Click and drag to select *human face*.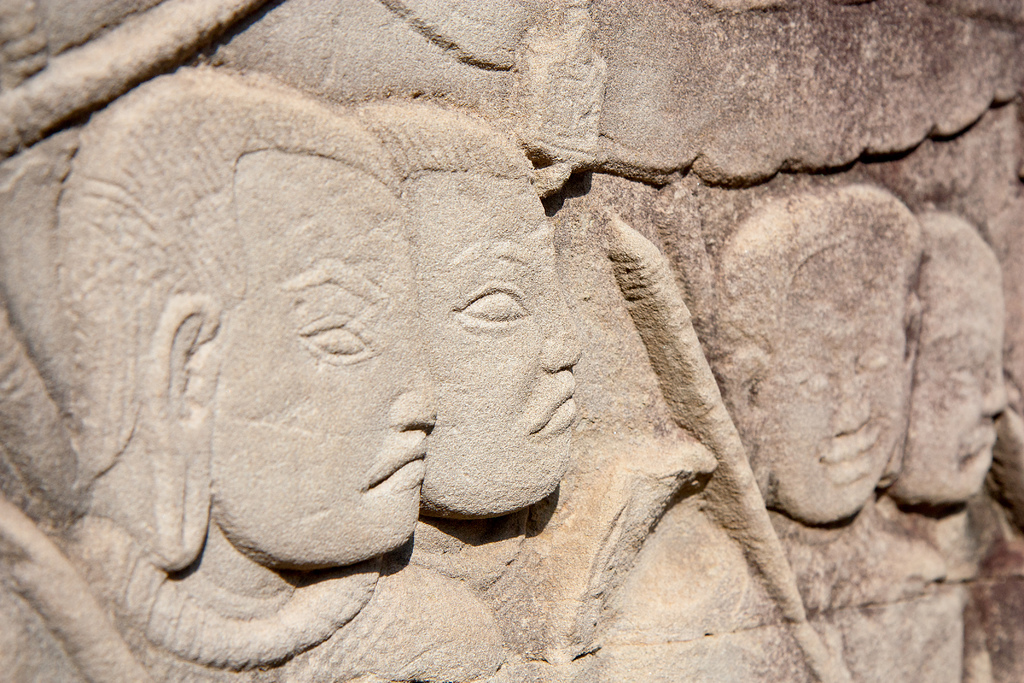
Selection: Rect(911, 251, 1013, 509).
